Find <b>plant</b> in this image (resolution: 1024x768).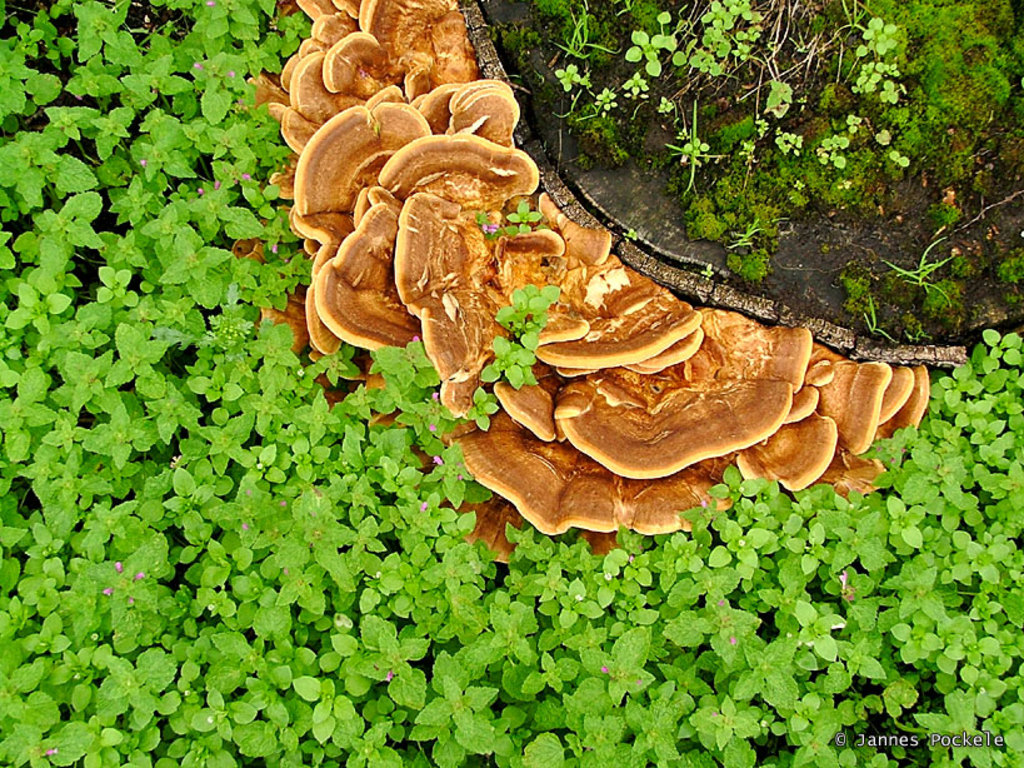
left=464, top=385, right=504, bottom=433.
